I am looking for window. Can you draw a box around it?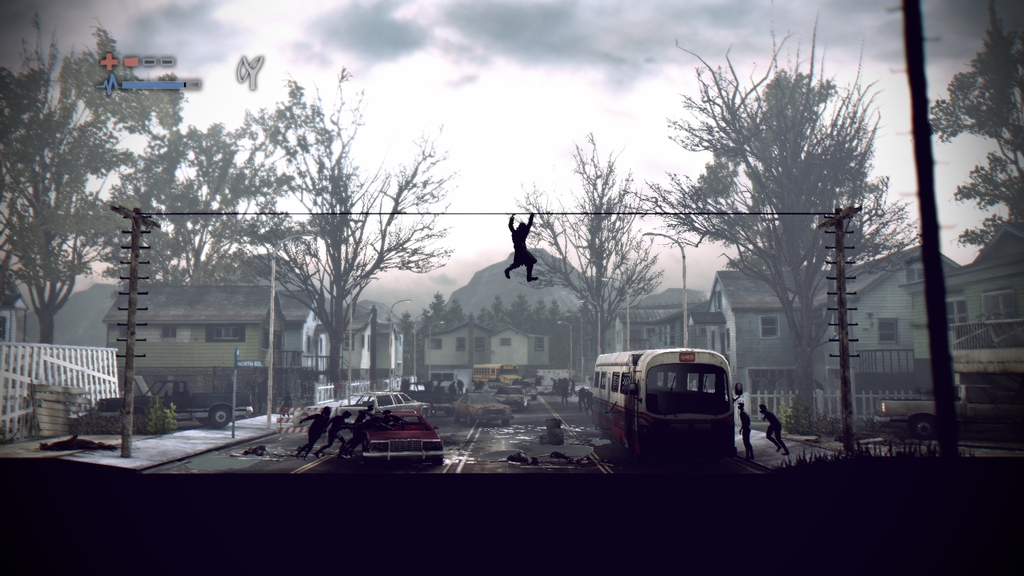
Sure, the bounding box is 947,298,970,326.
